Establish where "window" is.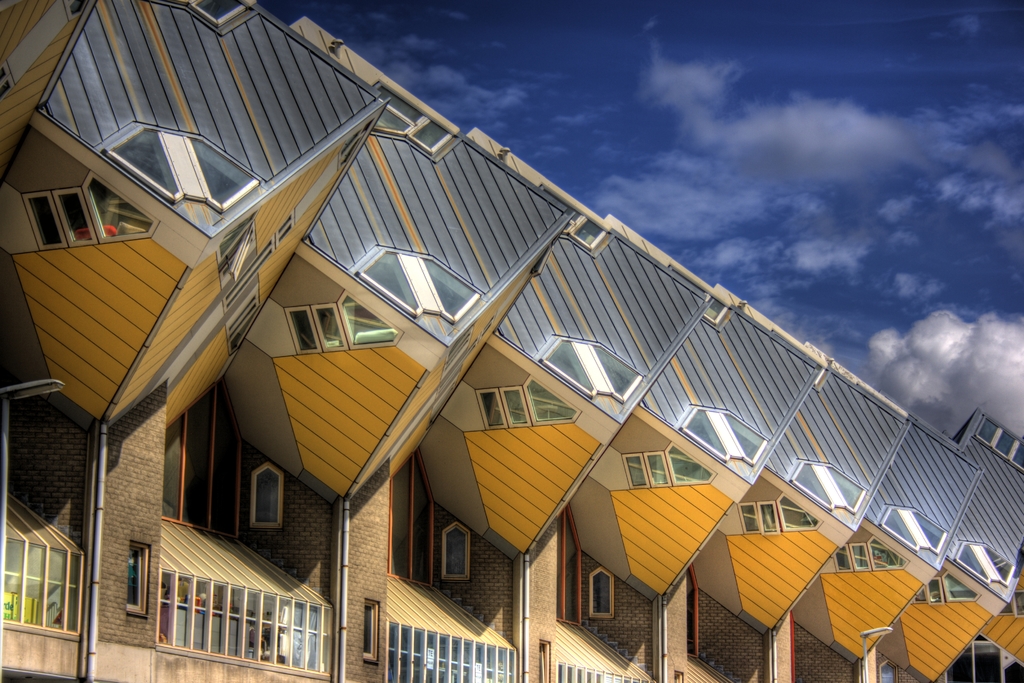
Established at 247 462 286 529.
